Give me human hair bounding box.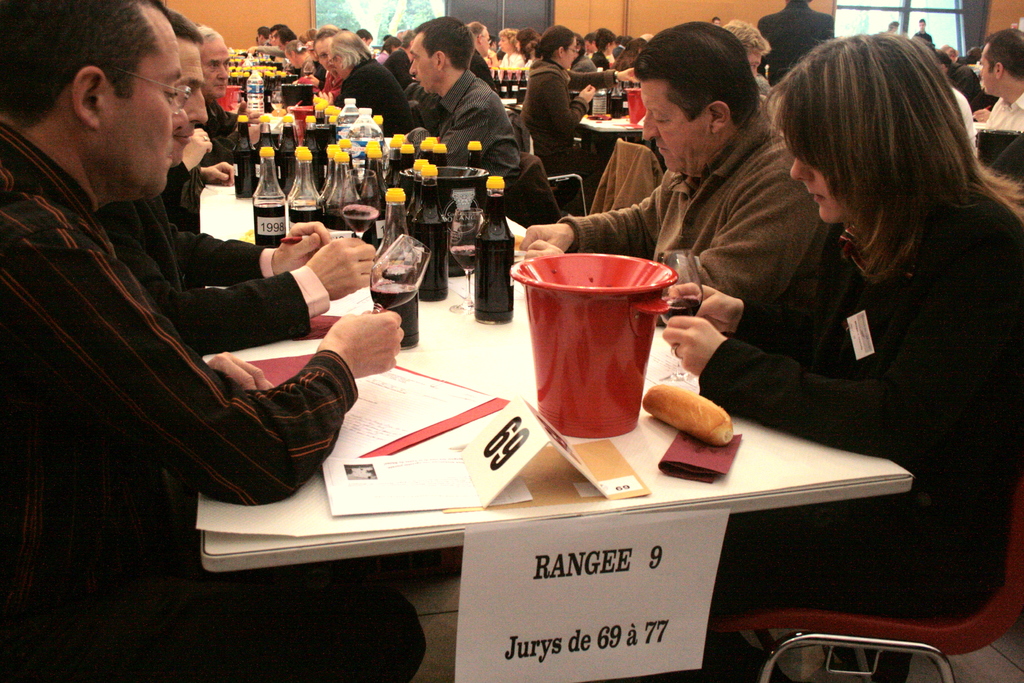
<box>762,31,1023,291</box>.
